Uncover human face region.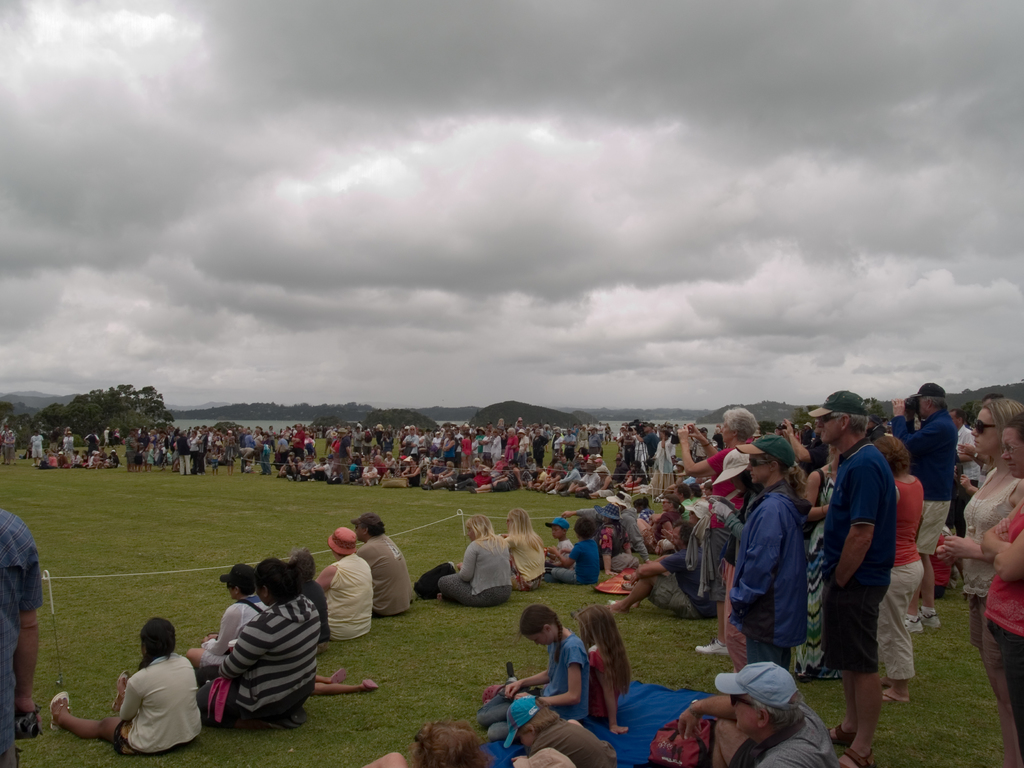
Uncovered: (972, 408, 1002, 458).
